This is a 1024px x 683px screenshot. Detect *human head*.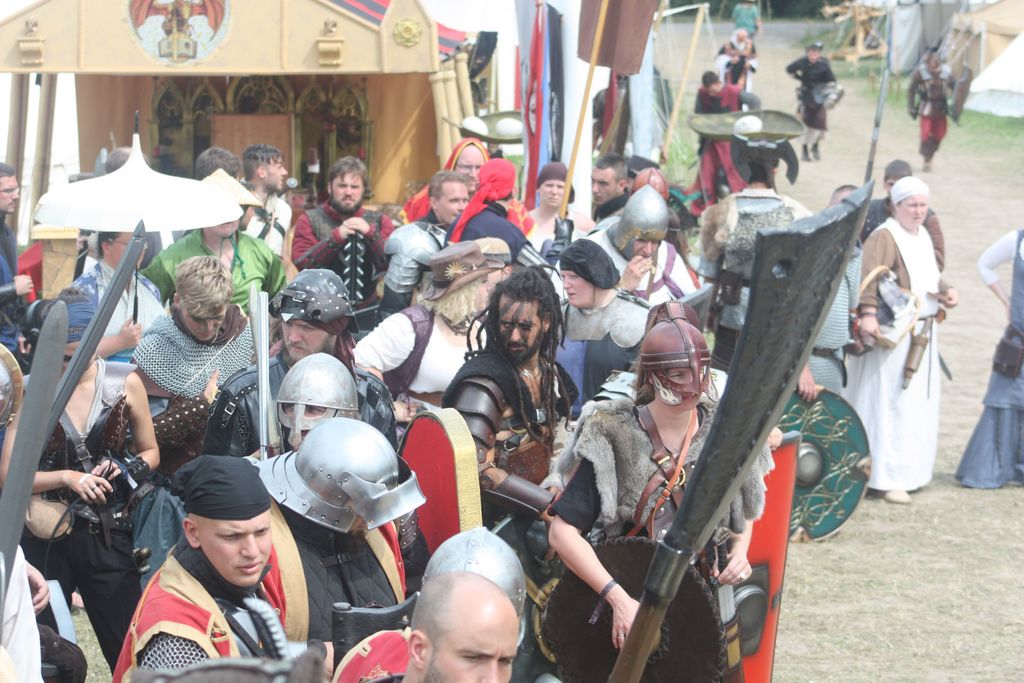
pyautogui.locateOnScreen(170, 454, 274, 588).
